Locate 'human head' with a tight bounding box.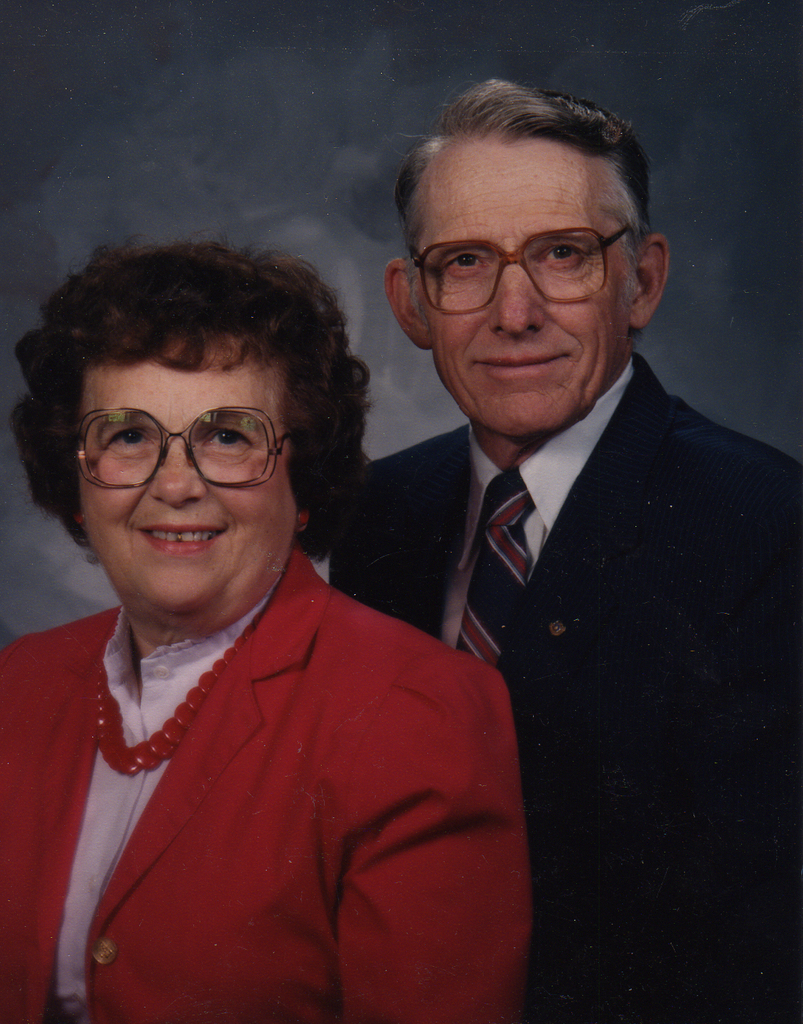
(left=380, top=86, right=677, bottom=438).
